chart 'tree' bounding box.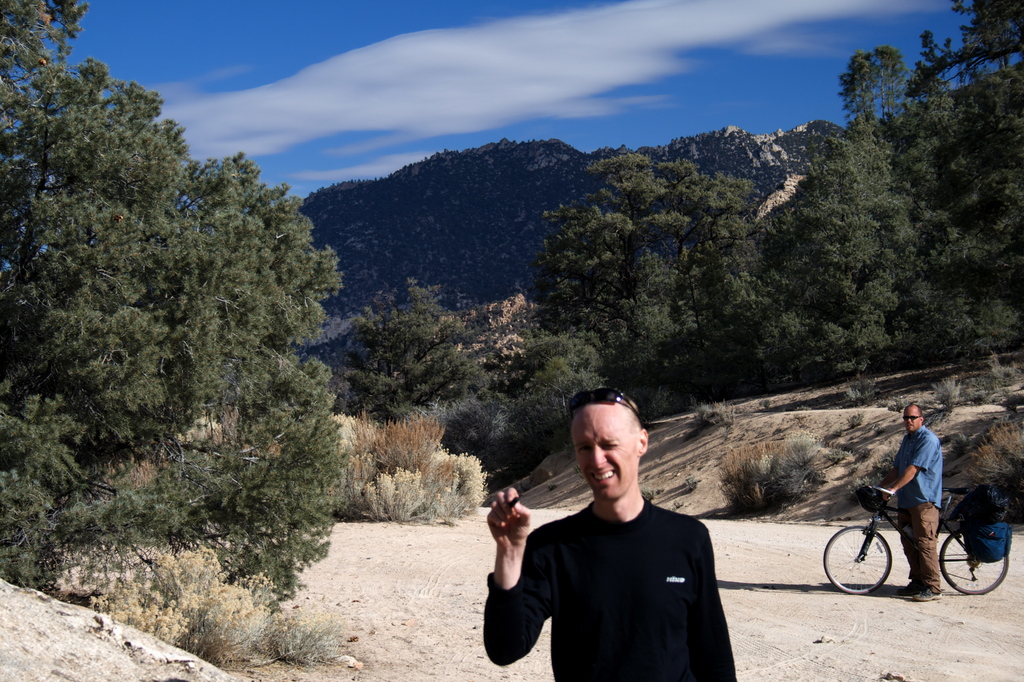
Charted: [508, 149, 780, 425].
